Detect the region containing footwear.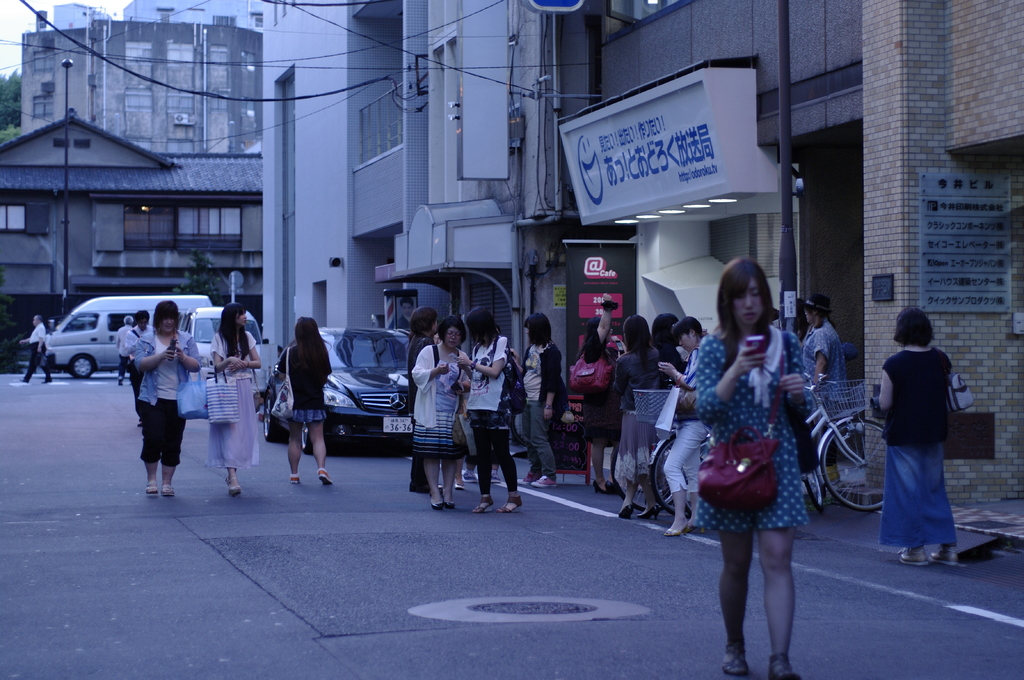
(458, 484, 463, 487).
